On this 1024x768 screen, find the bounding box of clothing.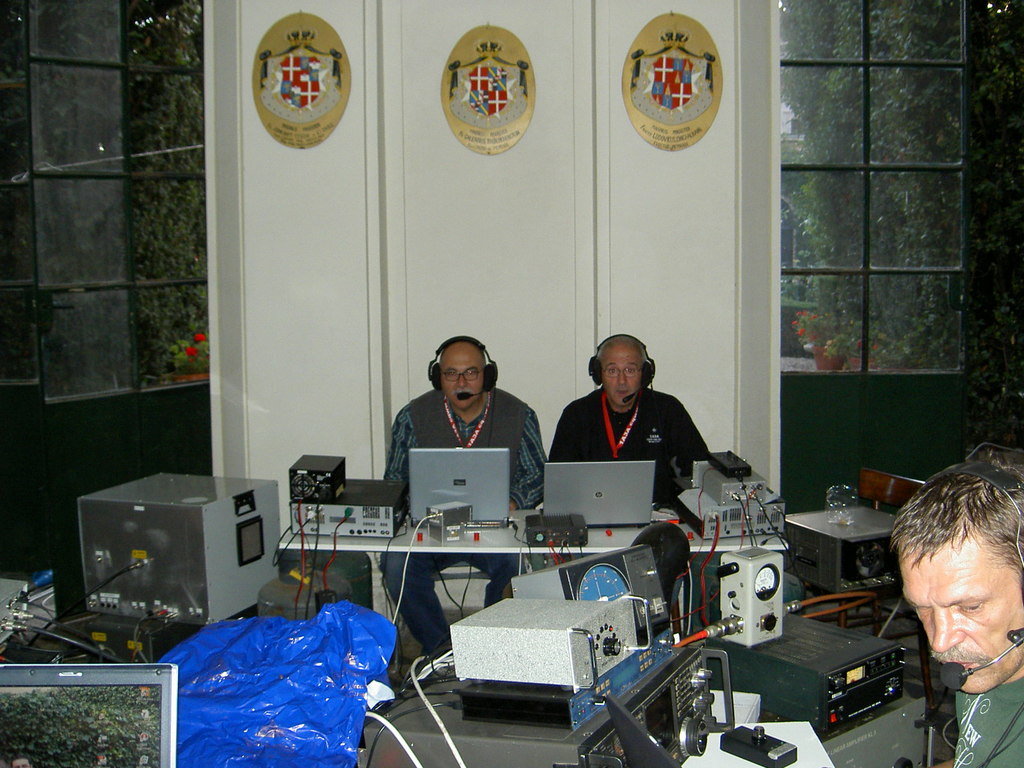
Bounding box: x1=381, y1=386, x2=547, y2=657.
